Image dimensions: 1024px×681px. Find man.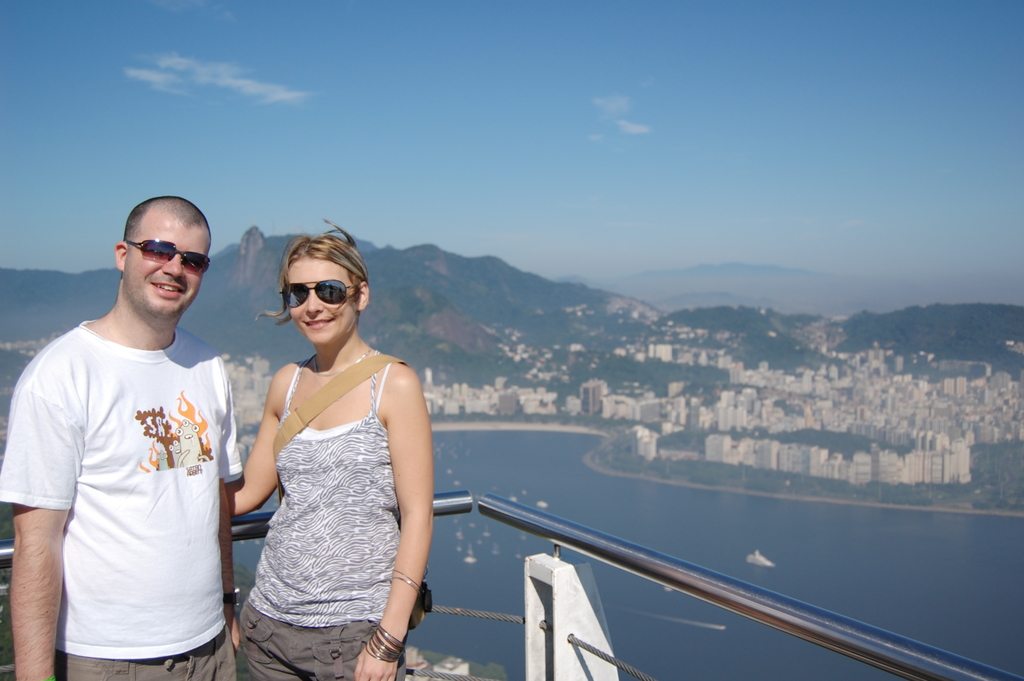
11, 159, 258, 680.
